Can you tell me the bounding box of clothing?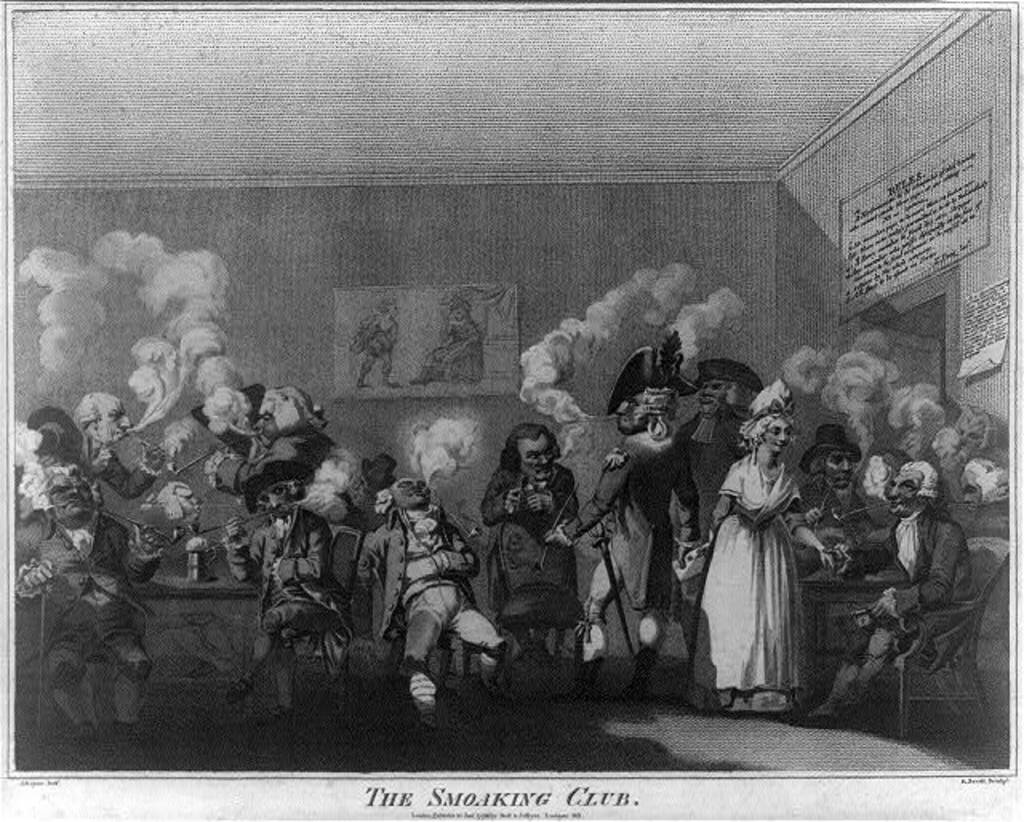
l=230, t=499, r=355, b=681.
